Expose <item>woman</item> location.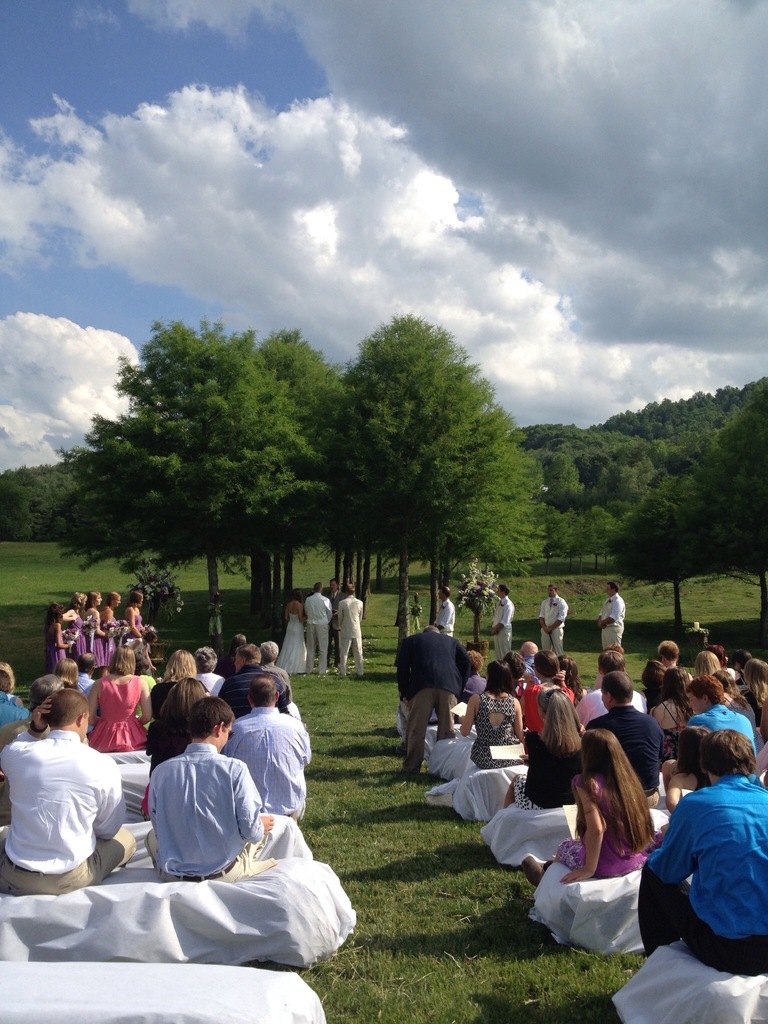
Exposed at (149, 648, 209, 730).
